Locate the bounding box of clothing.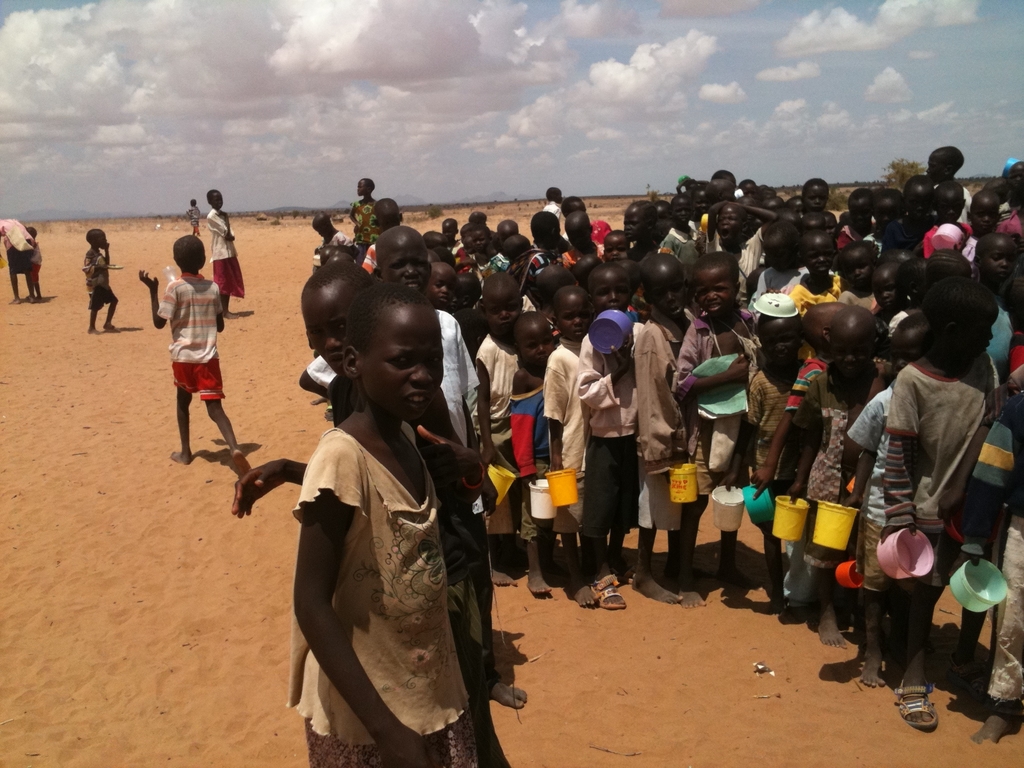
Bounding box: {"x1": 186, "y1": 205, "x2": 201, "y2": 236}.
